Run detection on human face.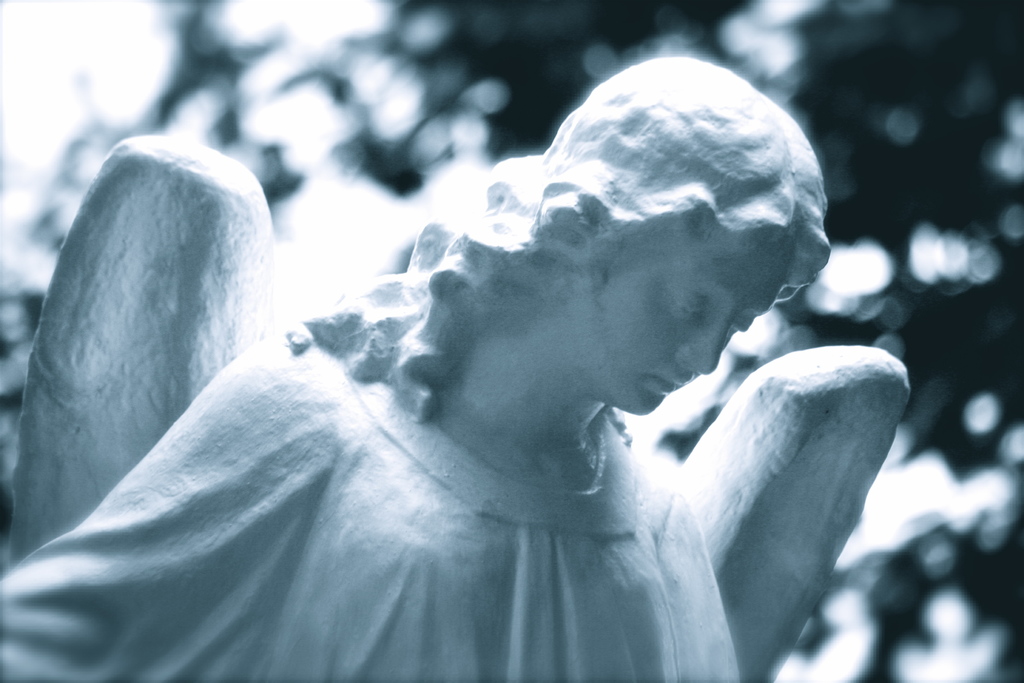
Result: left=557, top=261, right=788, bottom=419.
